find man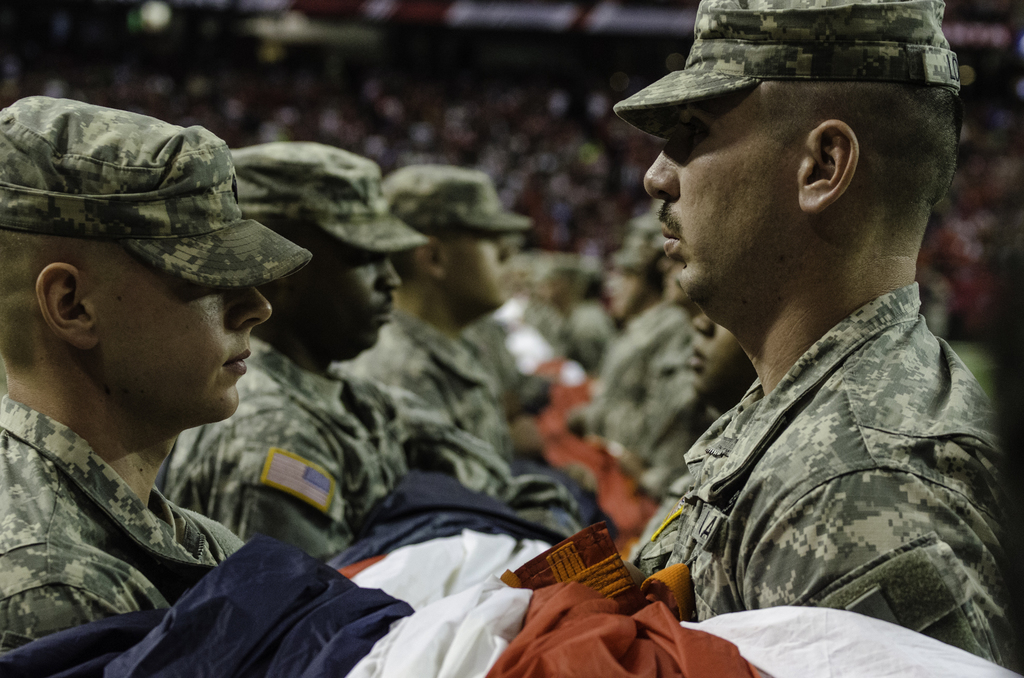
<bbox>332, 161, 534, 474</bbox>
